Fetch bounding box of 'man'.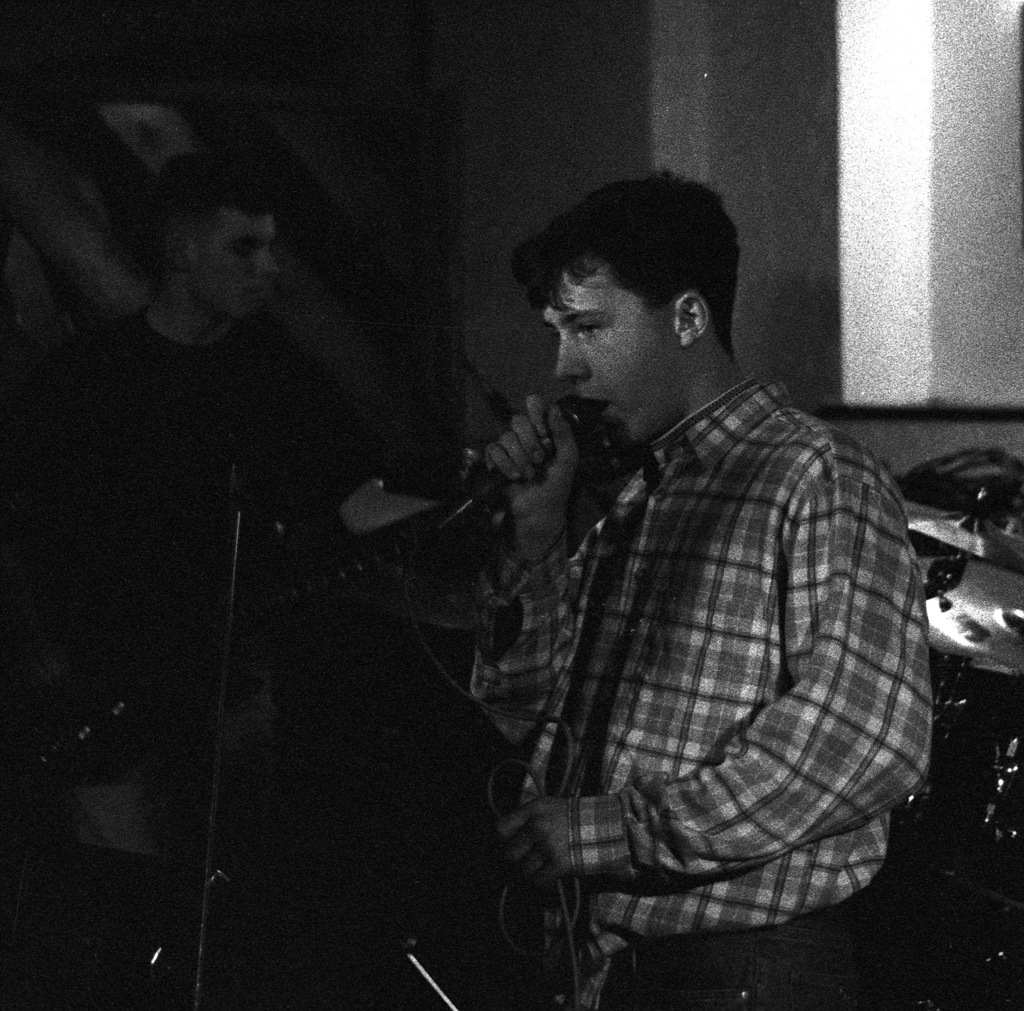
Bbox: bbox=(365, 147, 945, 985).
